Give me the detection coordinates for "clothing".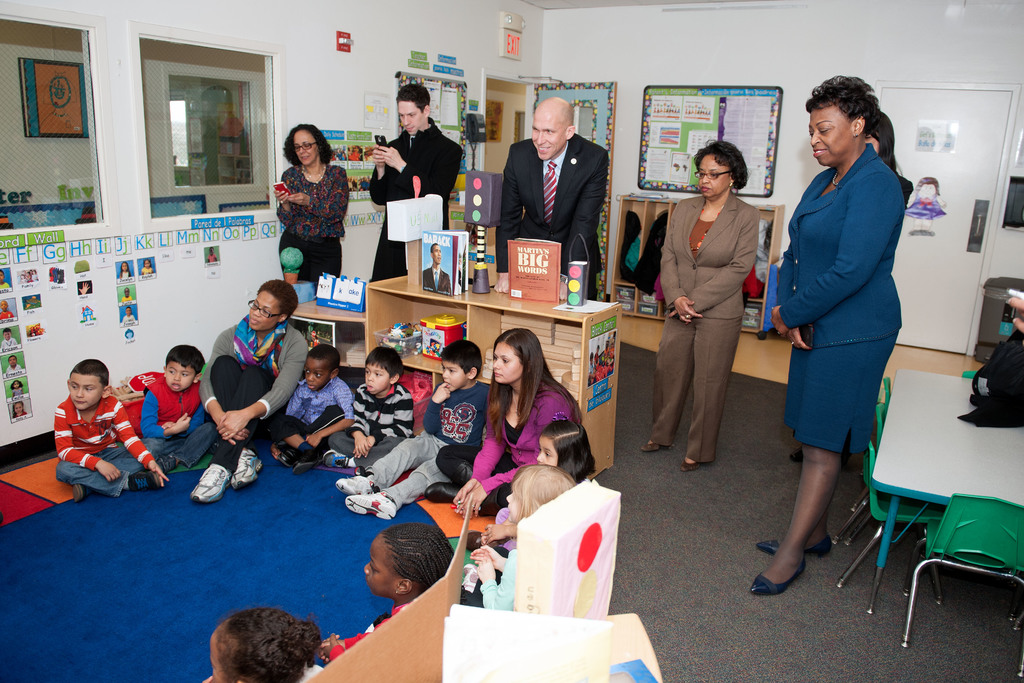
bbox(321, 381, 416, 470).
